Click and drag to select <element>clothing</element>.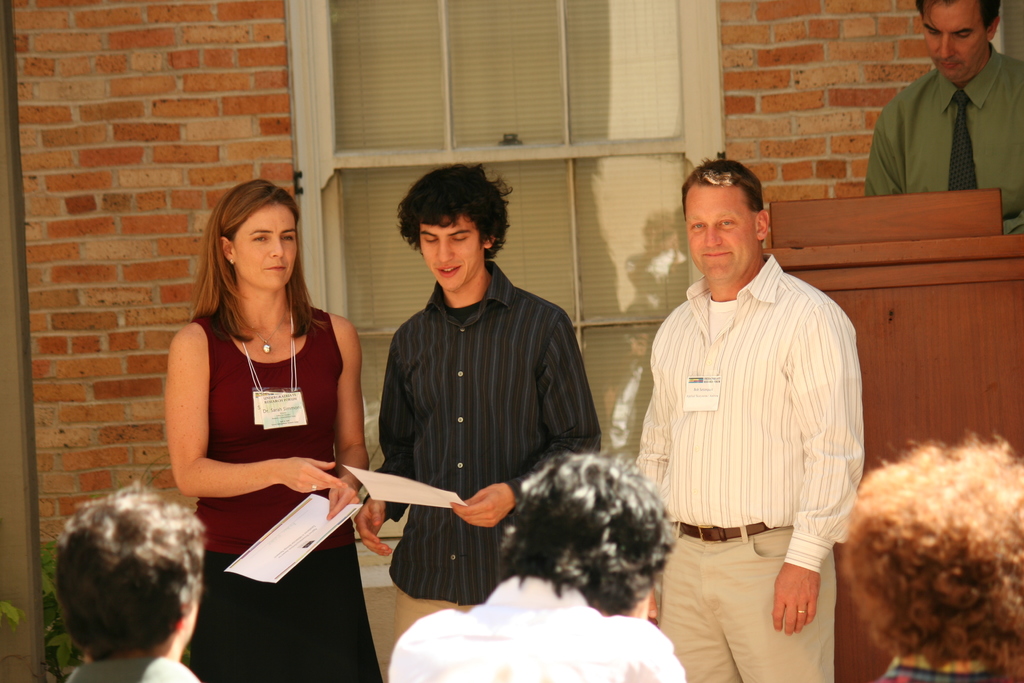
Selection: [60,639,203,682].
